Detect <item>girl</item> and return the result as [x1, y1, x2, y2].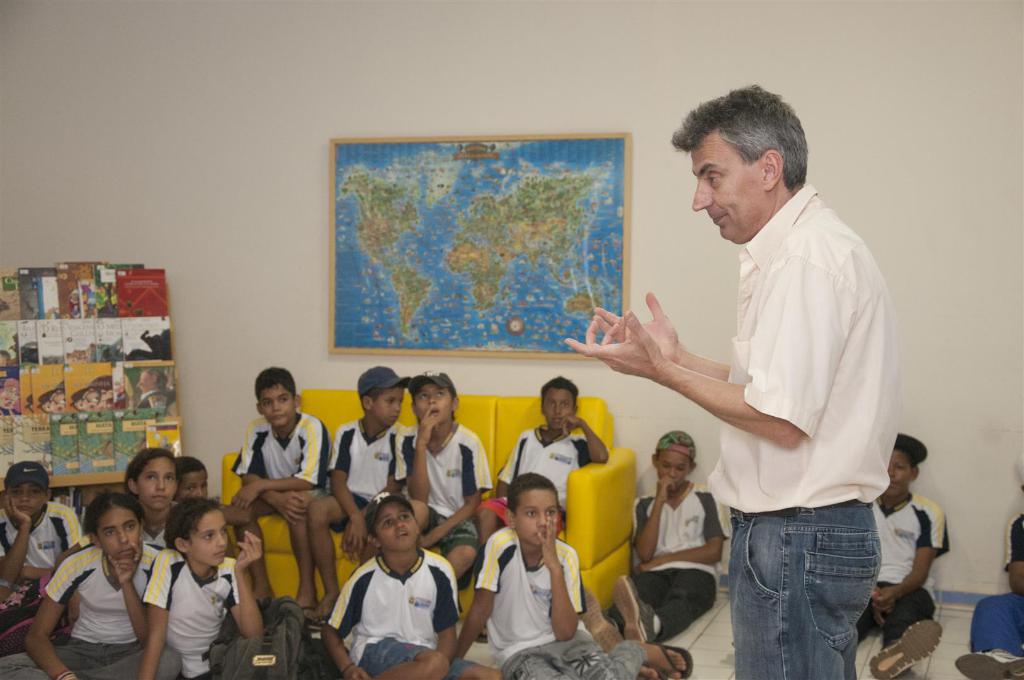
[0, 462, 93, 670].
